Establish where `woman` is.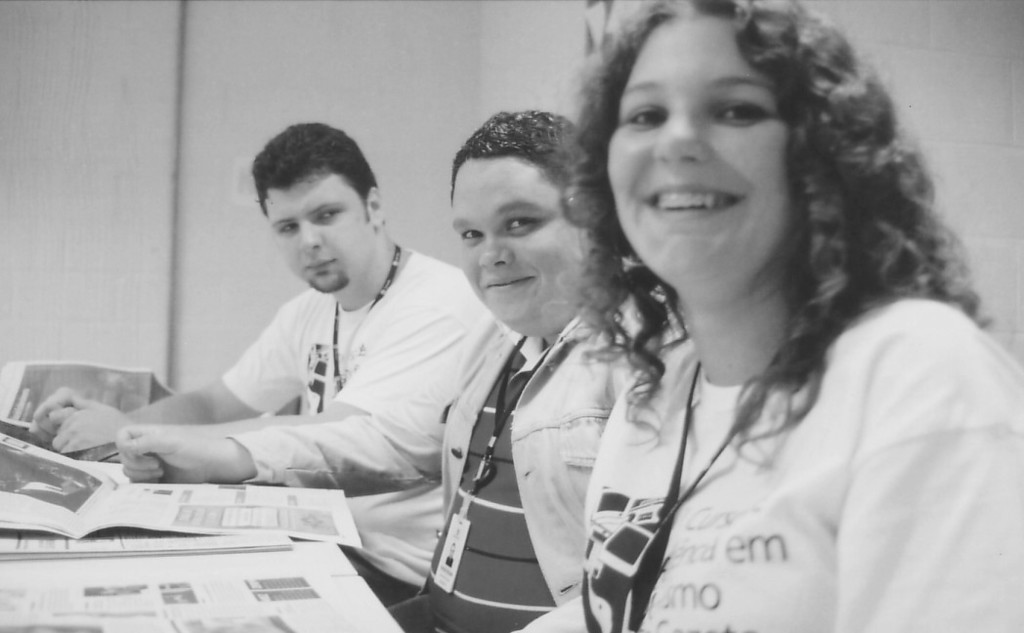
Established at detection(502, 0, 1019, 632).
